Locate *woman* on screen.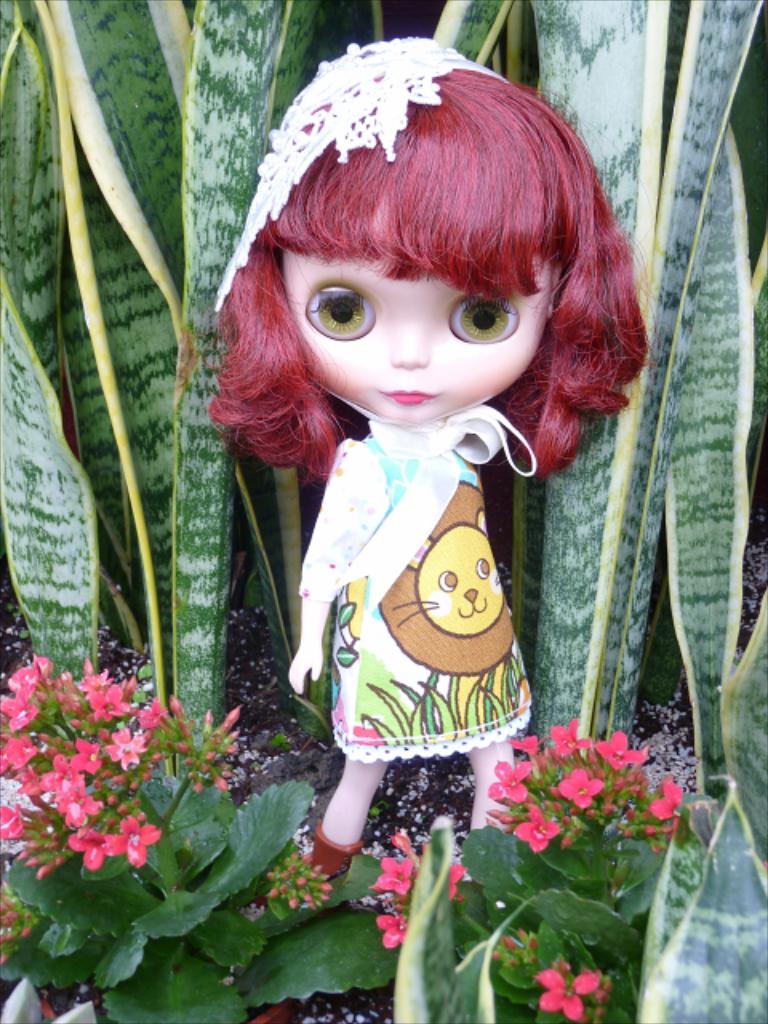
On screen at (210,32,653,875).
